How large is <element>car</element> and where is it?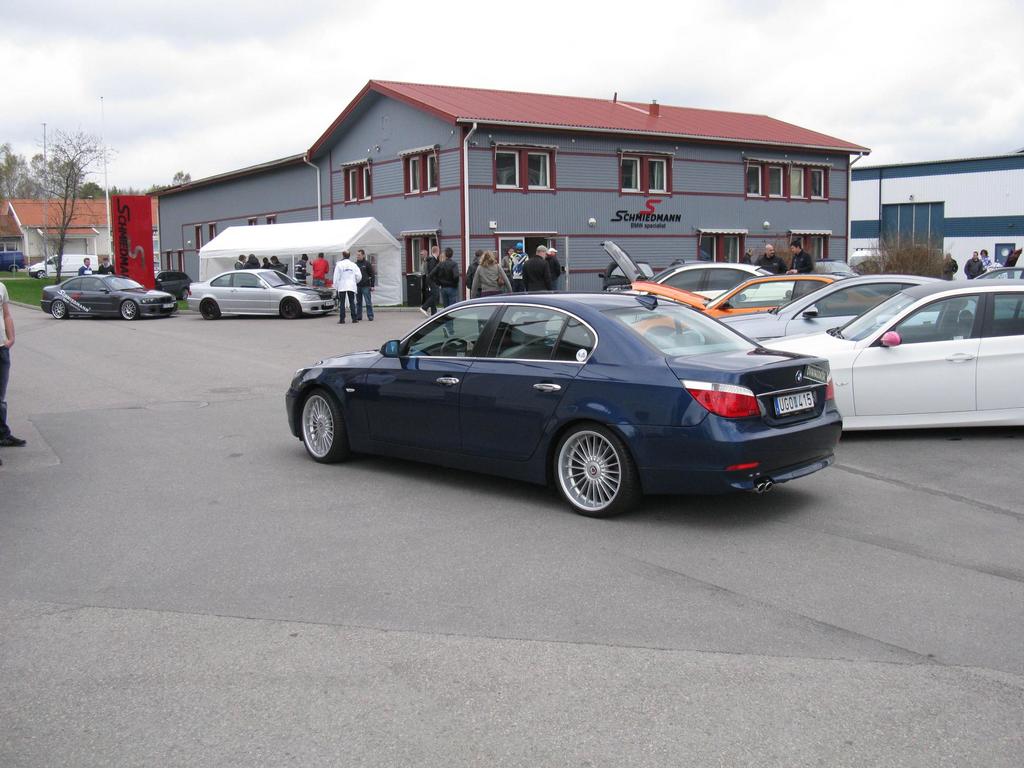
Bounding box: crop(289, 294, 842, 514).
